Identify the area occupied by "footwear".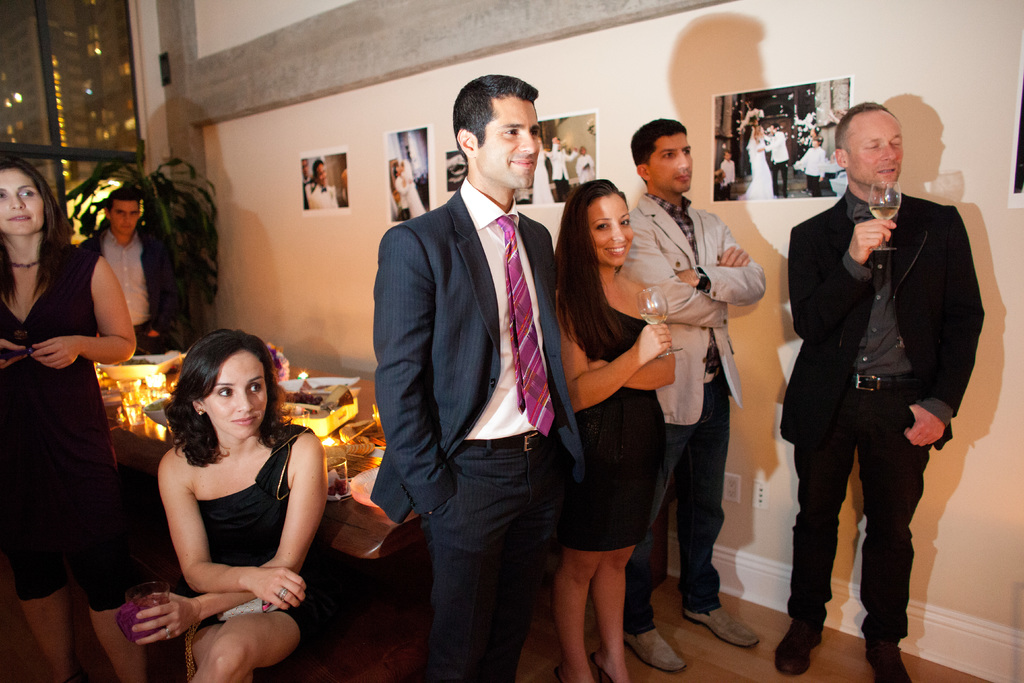
Area: crop(870, 646, 908, 682).
